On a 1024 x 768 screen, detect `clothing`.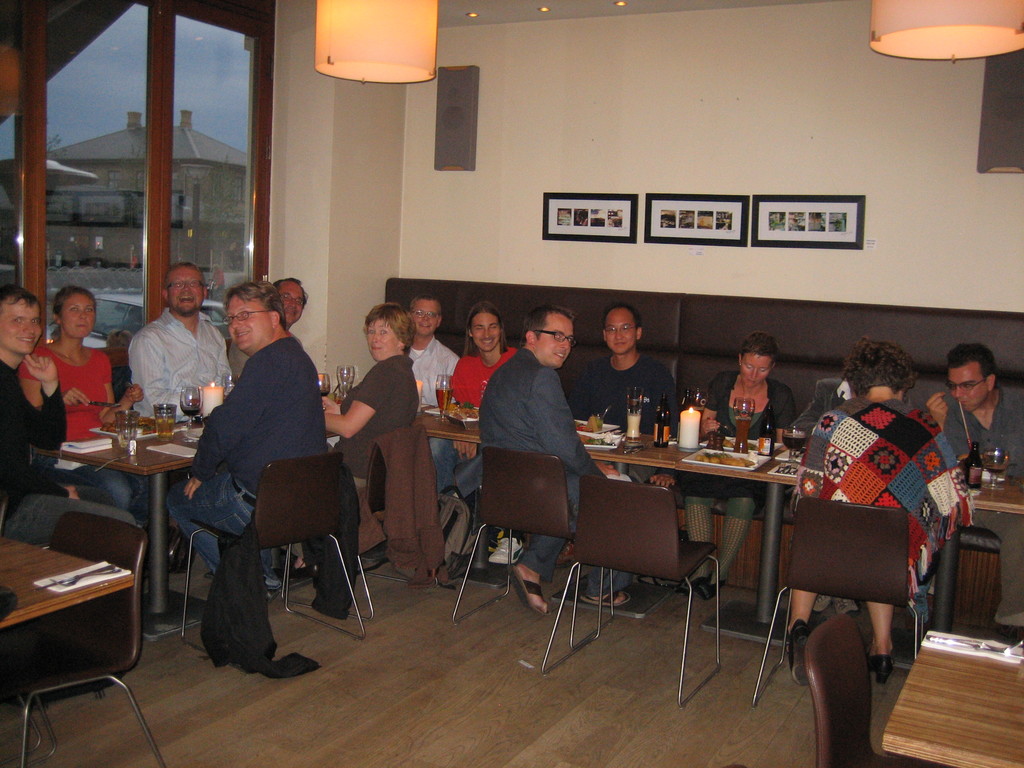
{"left": 20, "top": 351, "right": 141, "bottom": 522}.
